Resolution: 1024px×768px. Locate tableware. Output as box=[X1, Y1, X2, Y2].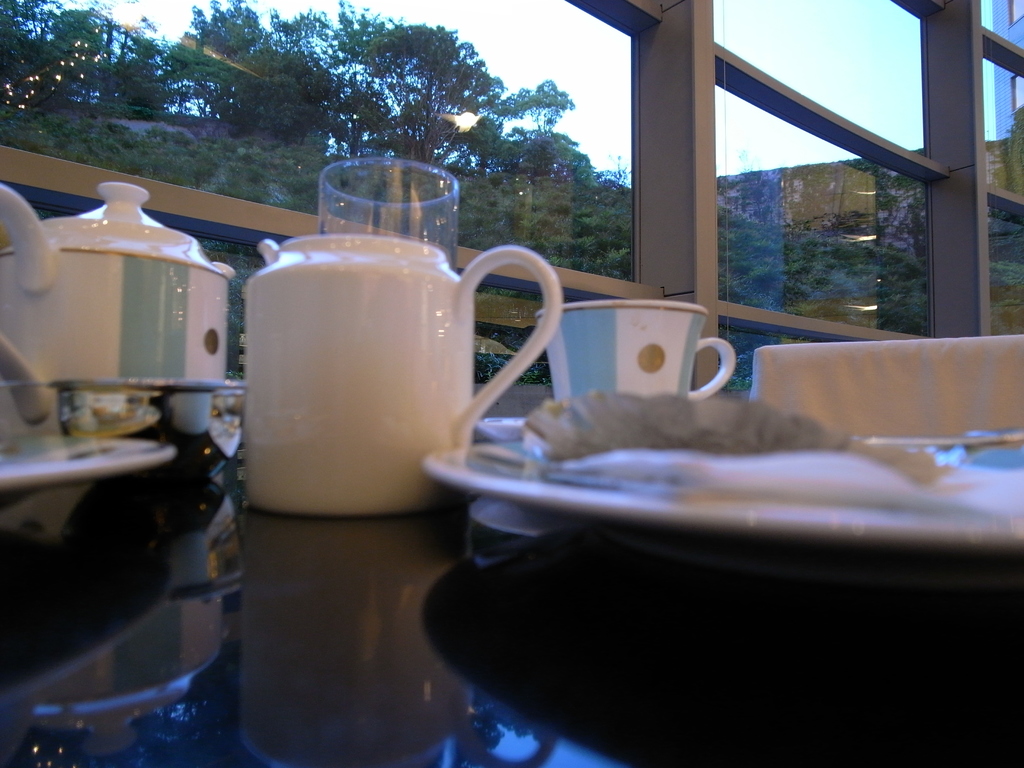
box=[218, 159, 552, 529].
